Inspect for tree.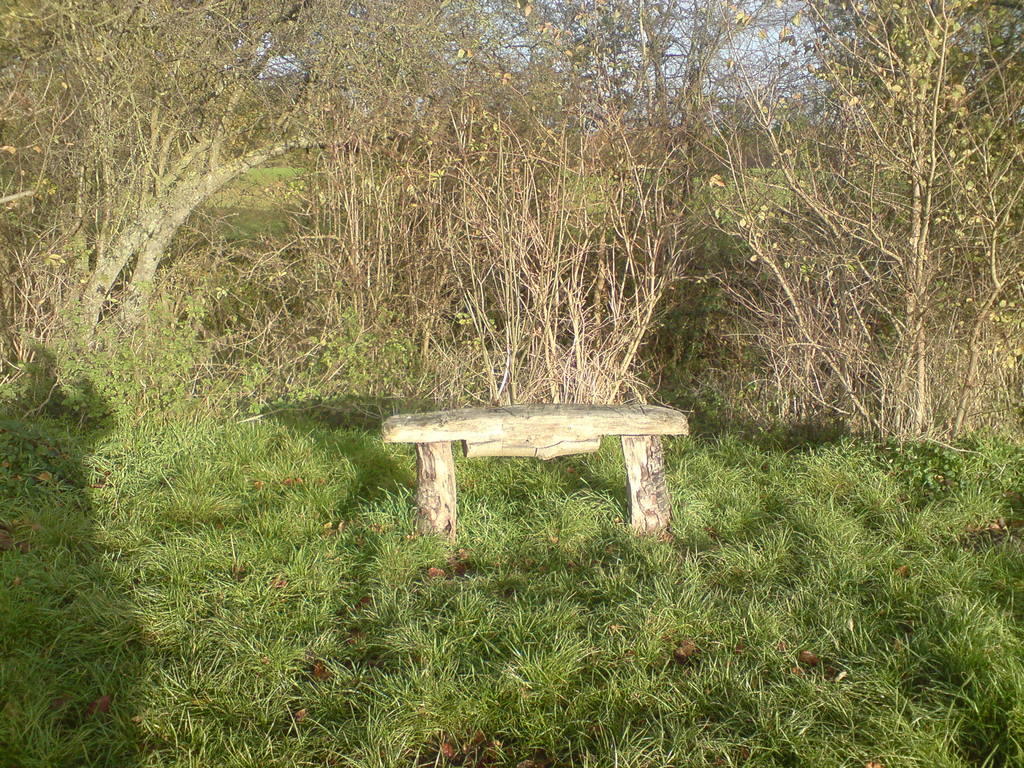
Inspection: 386,3,740,438.
